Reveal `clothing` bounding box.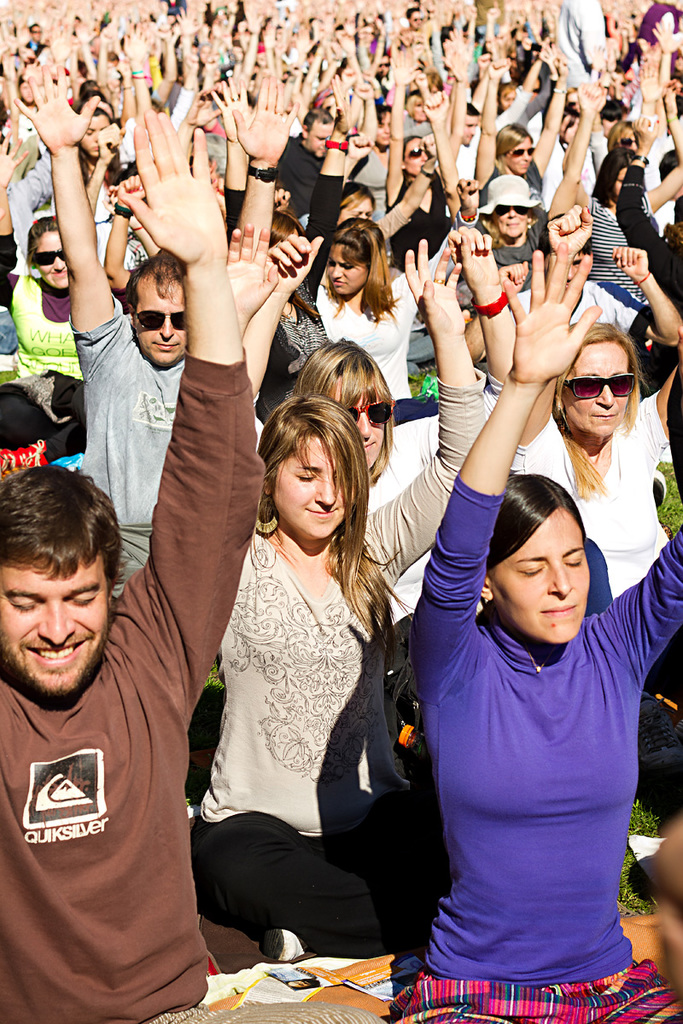
Revealed: bbox=[315, 239, 462, 410].
